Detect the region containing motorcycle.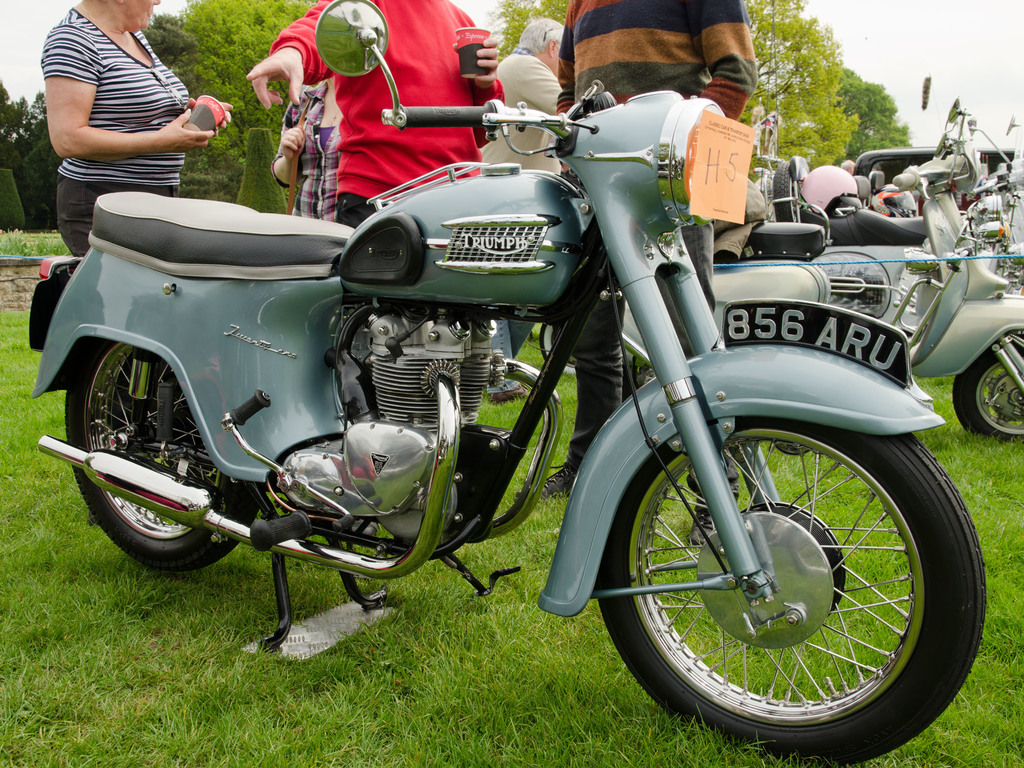
<box>8,32,986,762</box>.
